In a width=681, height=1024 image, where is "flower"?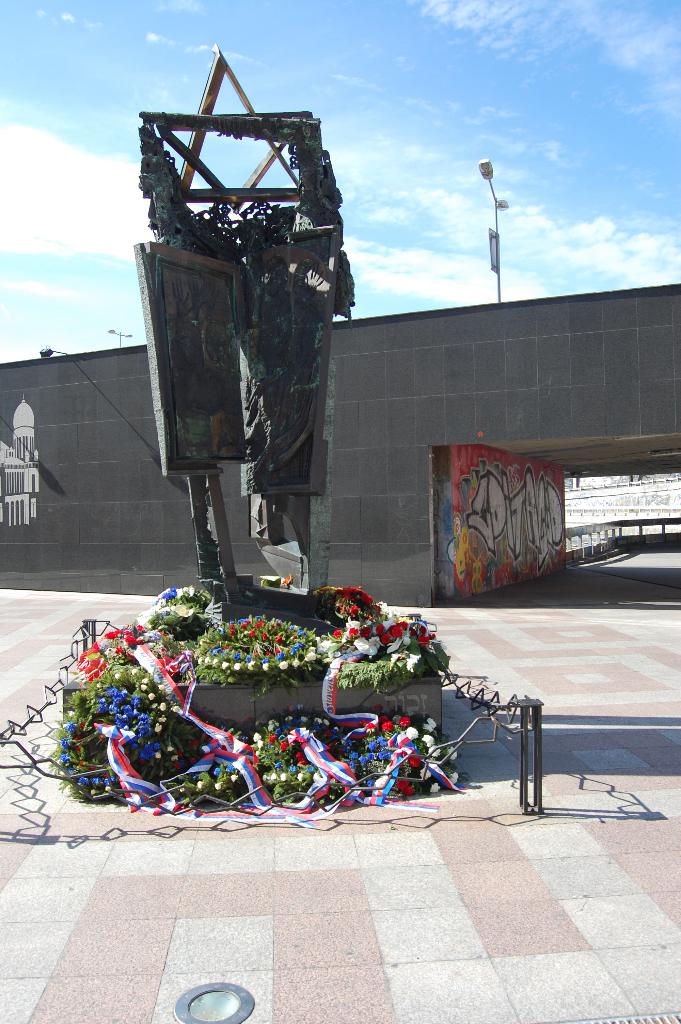
<region>147, 691, 156, 703</region>.
